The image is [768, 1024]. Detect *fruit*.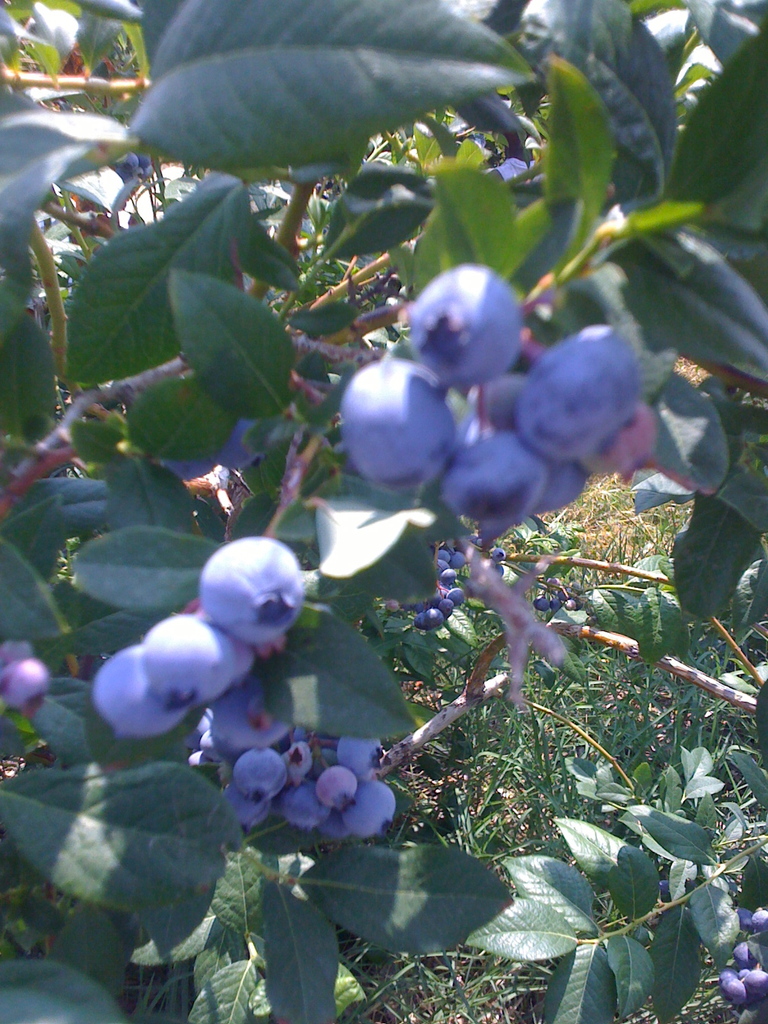
Detection: box(214, 783, 273, 831).
